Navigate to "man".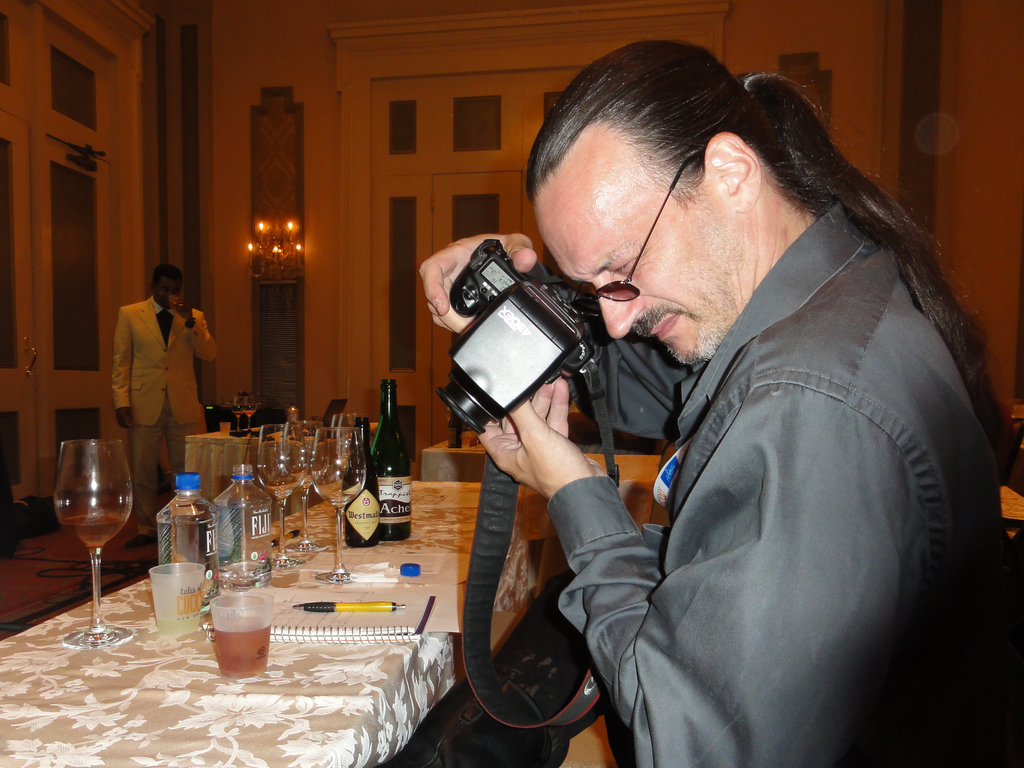
Navigation target: l=417, t=40, r=1005, b=767.
